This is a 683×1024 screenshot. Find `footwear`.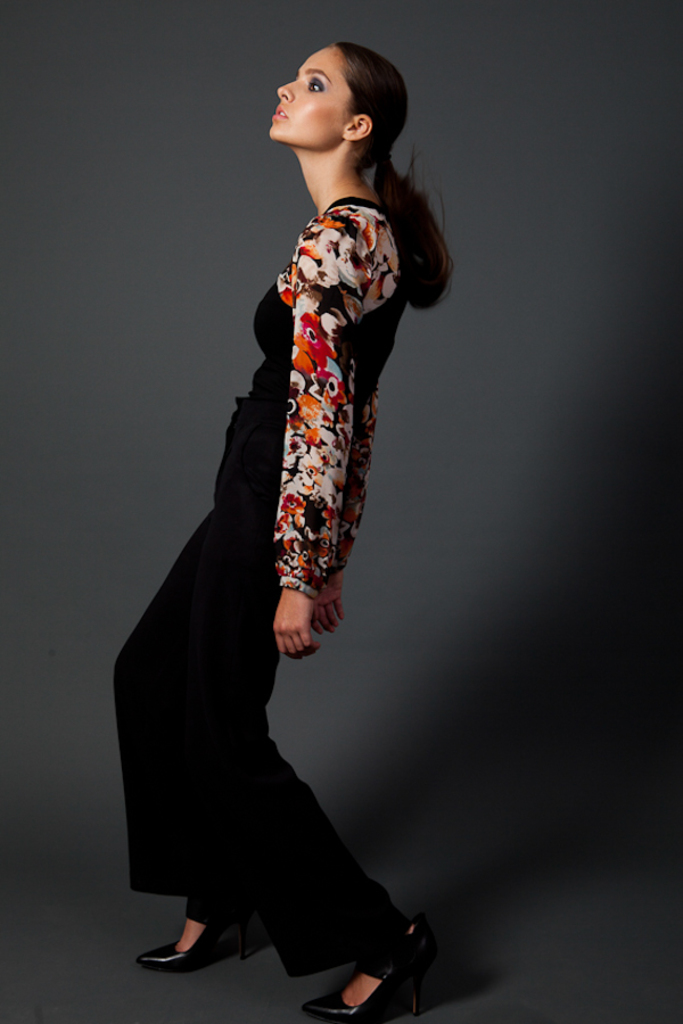
Bounding box: <bbox>140, 916, 241, 983</bbox>.
